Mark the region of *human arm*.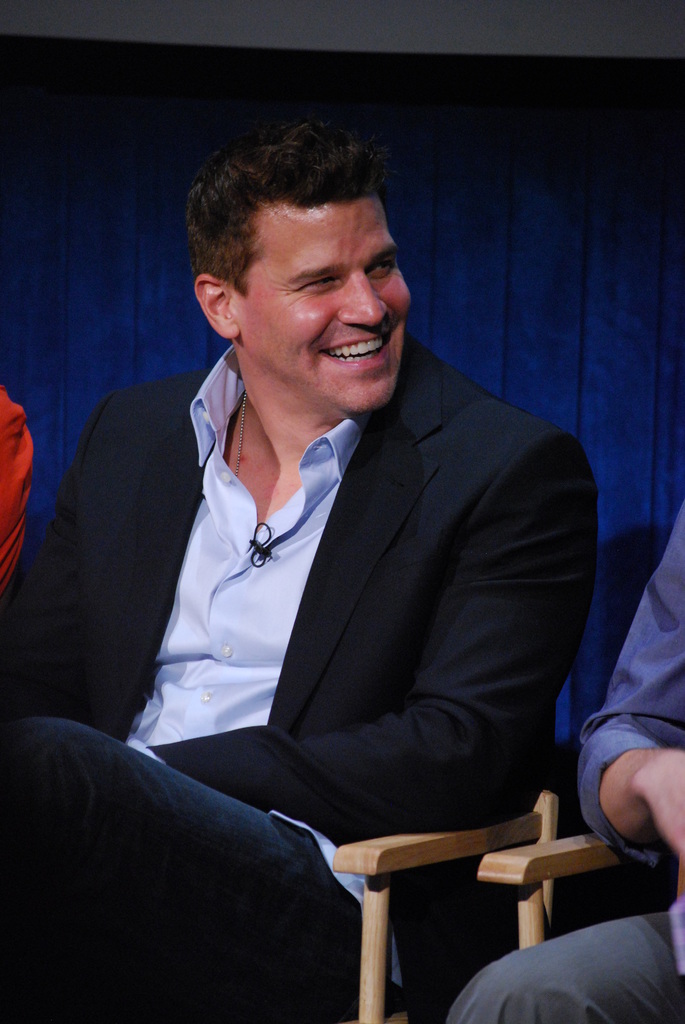
Region: detection(155, 461, 583, 828).
